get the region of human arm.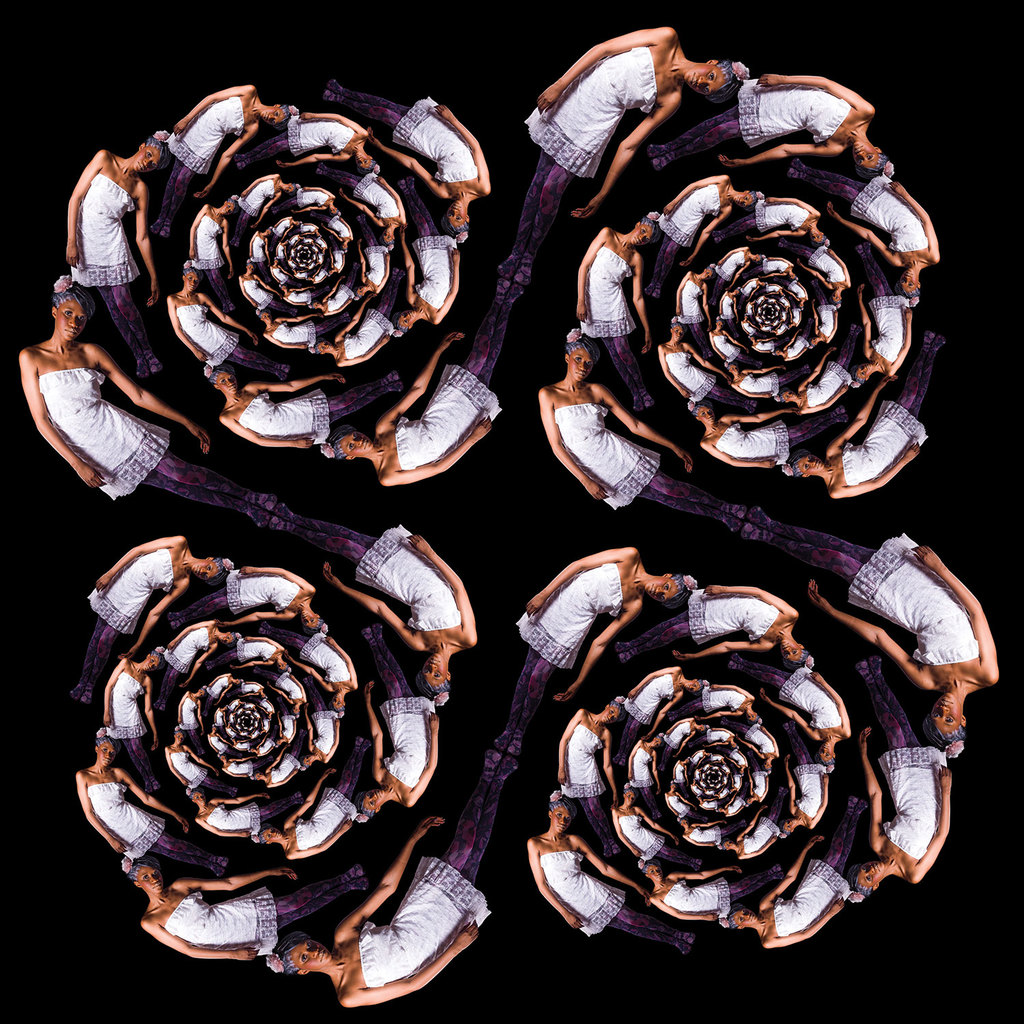
bbox=[287, 817, 354, 857].
